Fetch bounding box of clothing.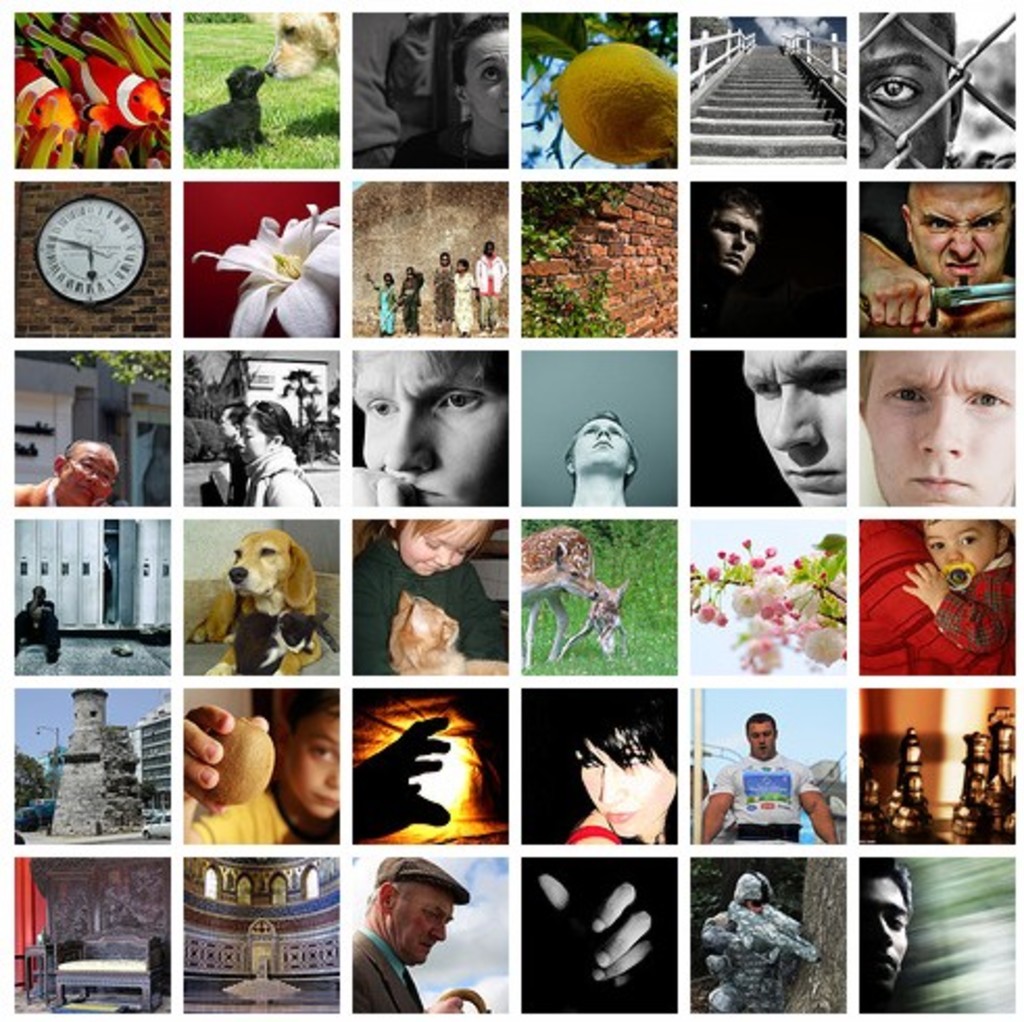
Bbox: x1=348 y1=8 x2=482 y2=169.
